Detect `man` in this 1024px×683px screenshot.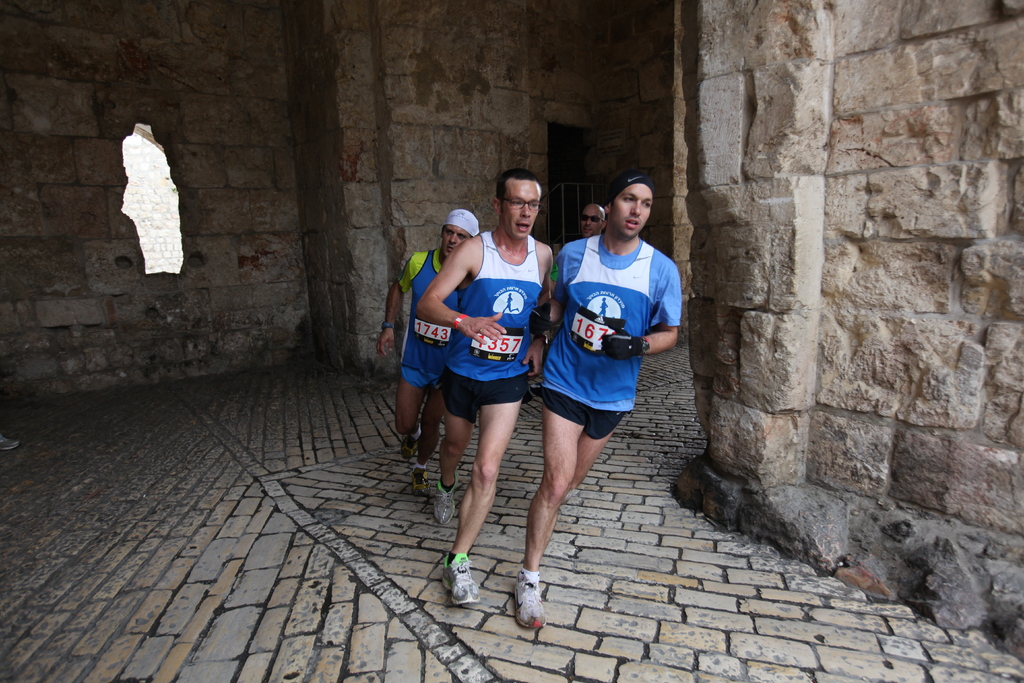
Detection: detection(375, 203, 490, 500).
